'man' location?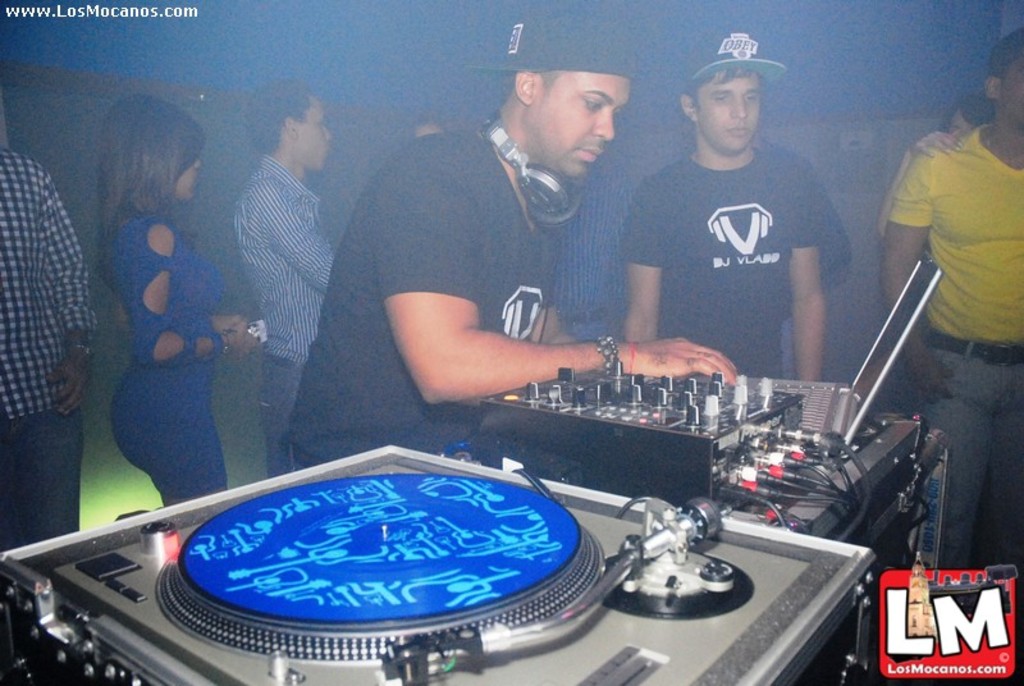
locate(879, 19, 1023, 573)
